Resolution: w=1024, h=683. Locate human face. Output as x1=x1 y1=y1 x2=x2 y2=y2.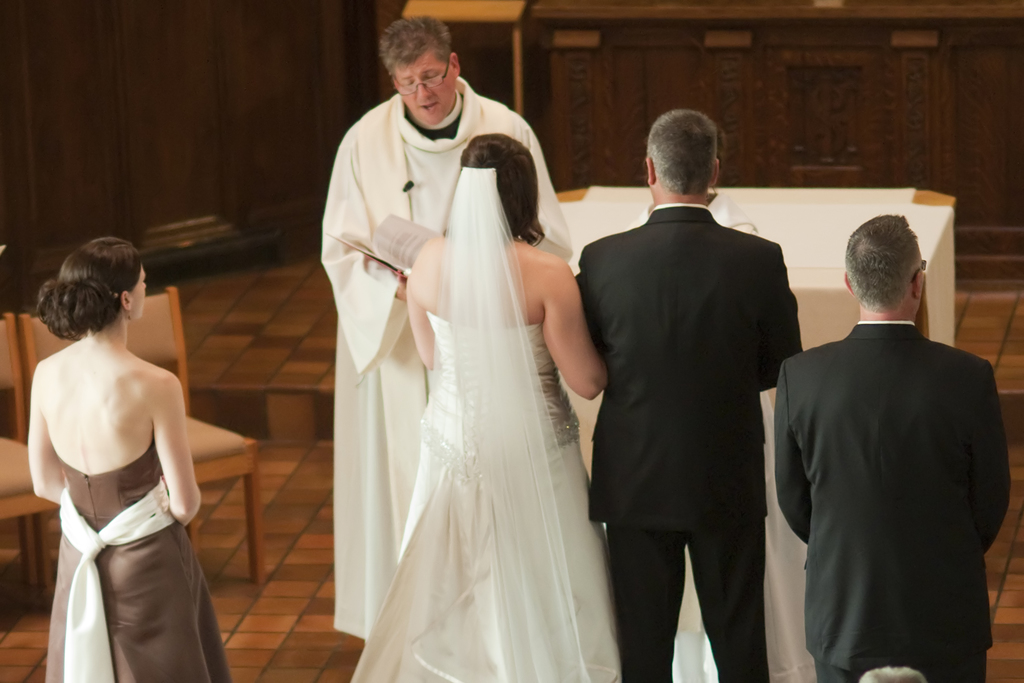
x1=124 y1=259 x2=146 y2=318.
